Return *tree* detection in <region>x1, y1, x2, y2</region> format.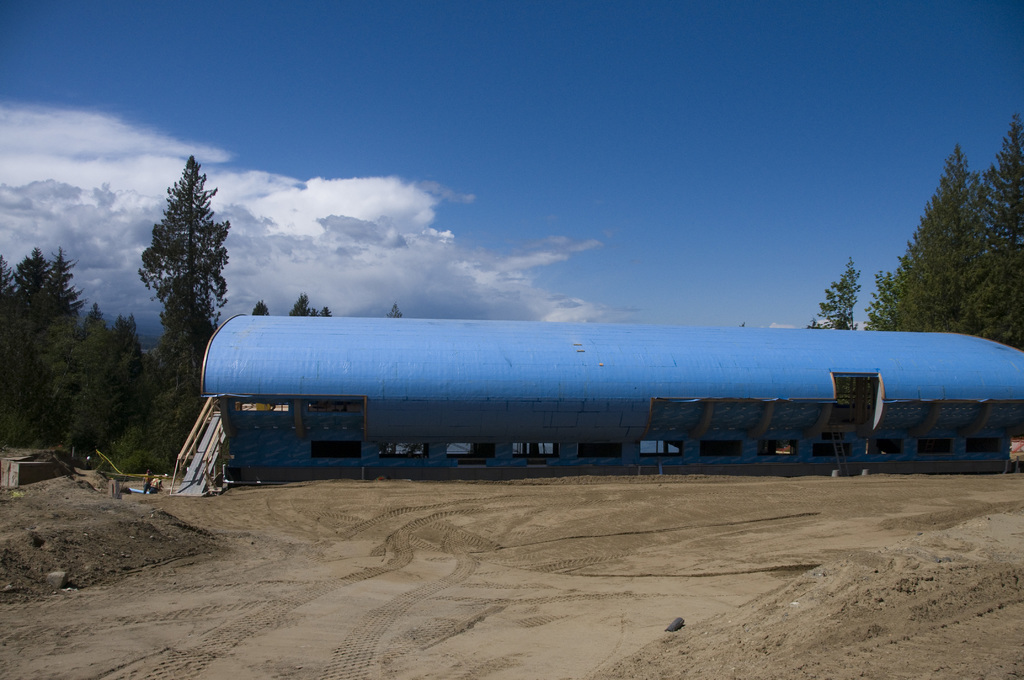
<region>248, 301, 271, 316</region>.
